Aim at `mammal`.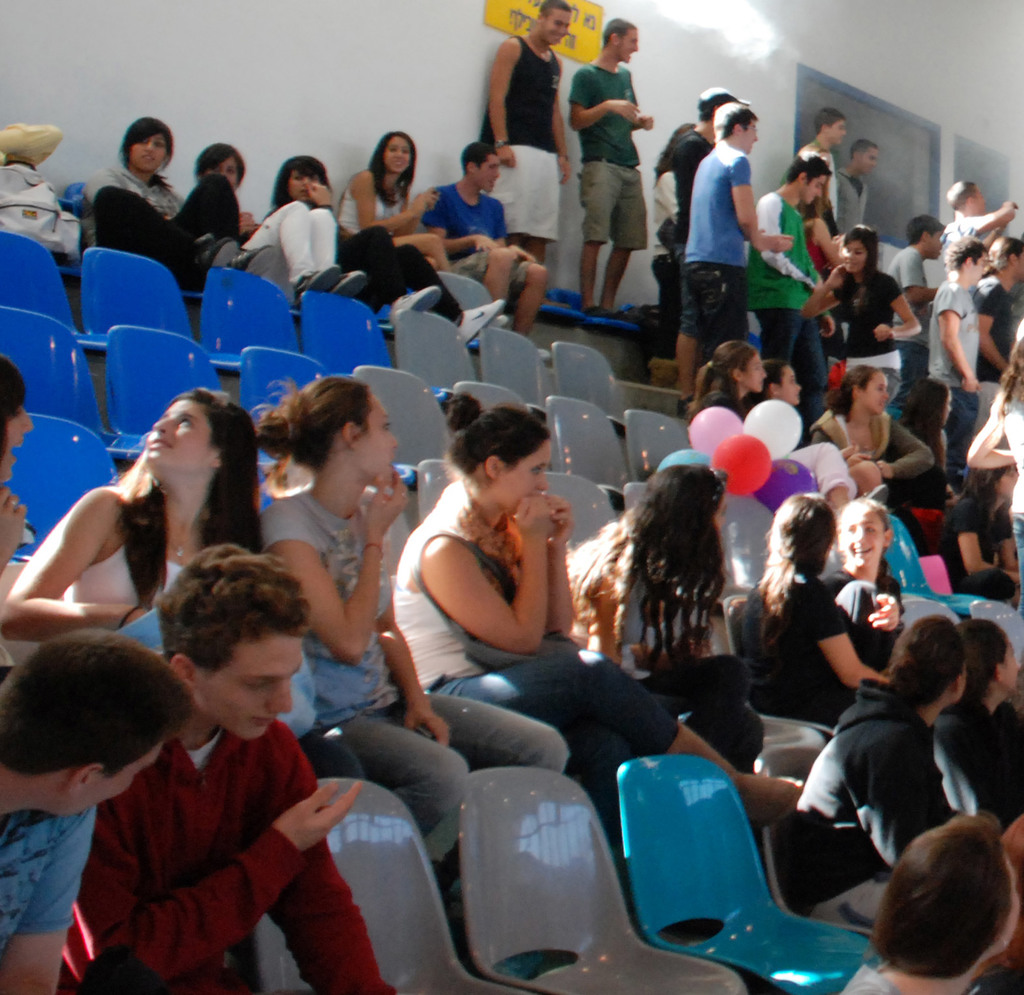
Aimed at bbox(800, 108, 847, 269).
